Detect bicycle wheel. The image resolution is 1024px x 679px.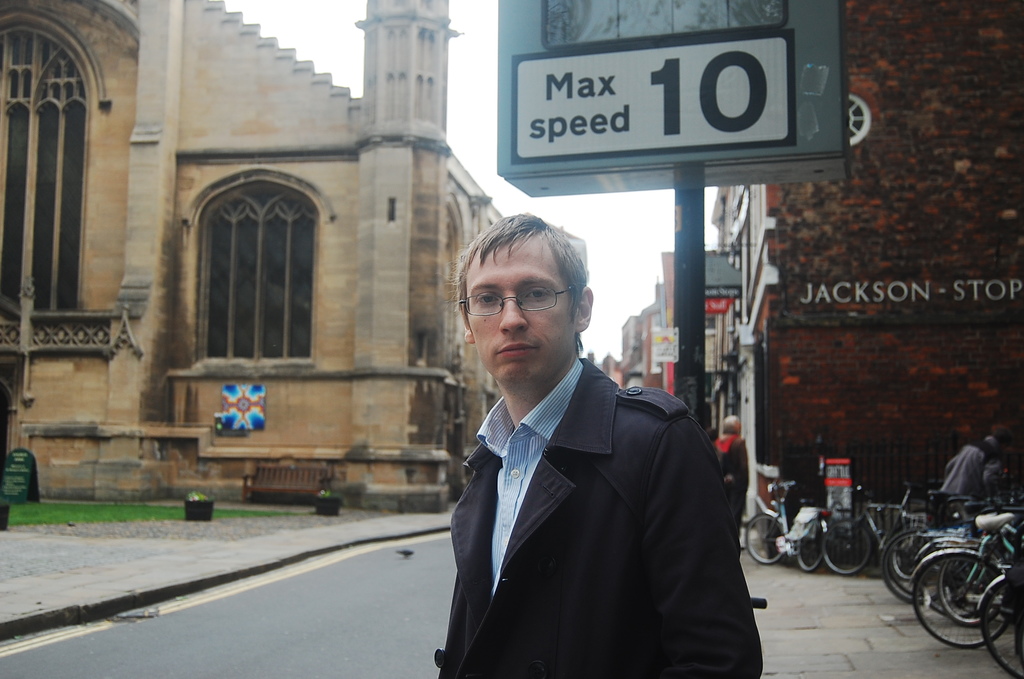
pyautogui.locateOnScreen(822, 522, 868, 571).
